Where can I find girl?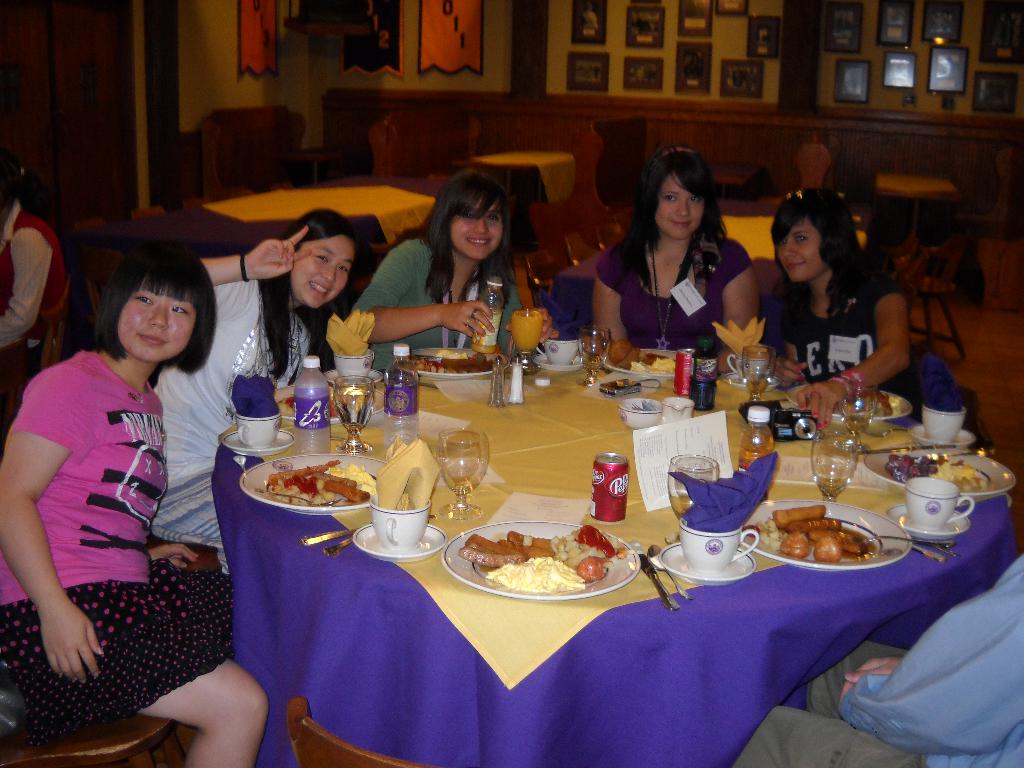
You can find it at <region>593, 145, 758, 357</region>.
